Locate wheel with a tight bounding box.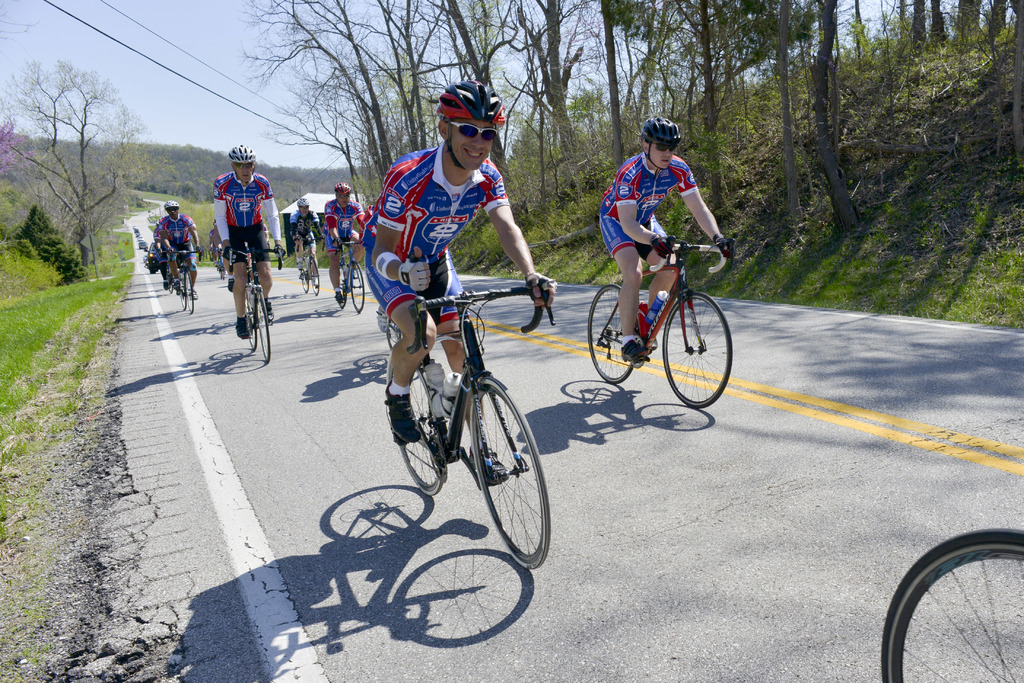
387:343:446:492.
